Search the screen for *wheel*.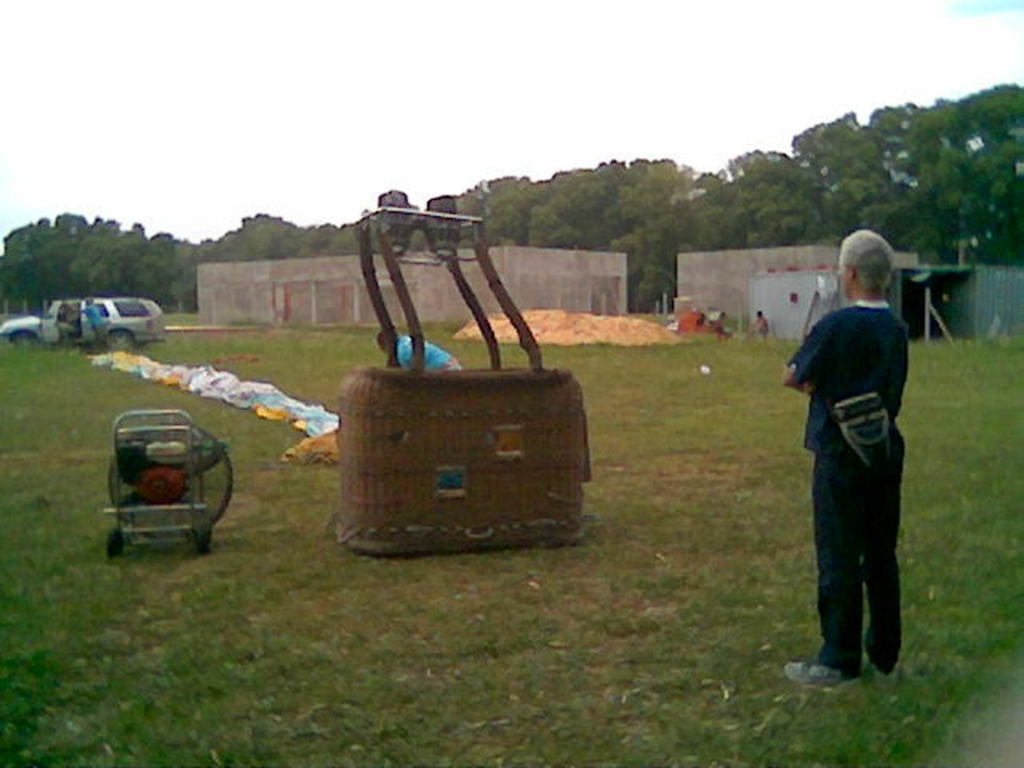
Found at [112, 328, 134, 346].
